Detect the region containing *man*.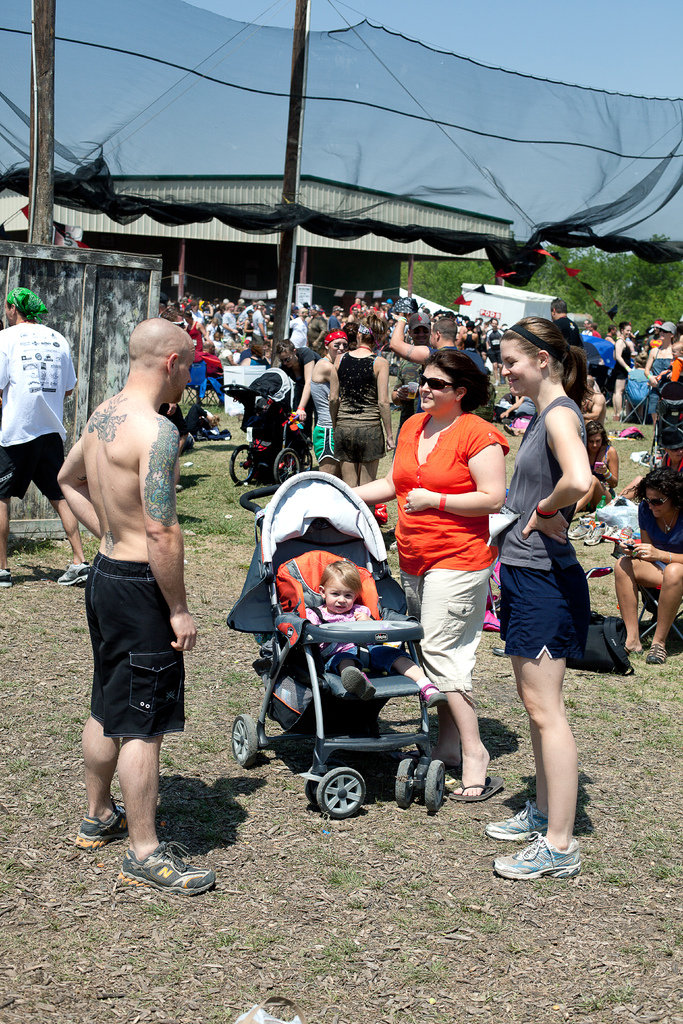
region(579, 318, 591, 335).
